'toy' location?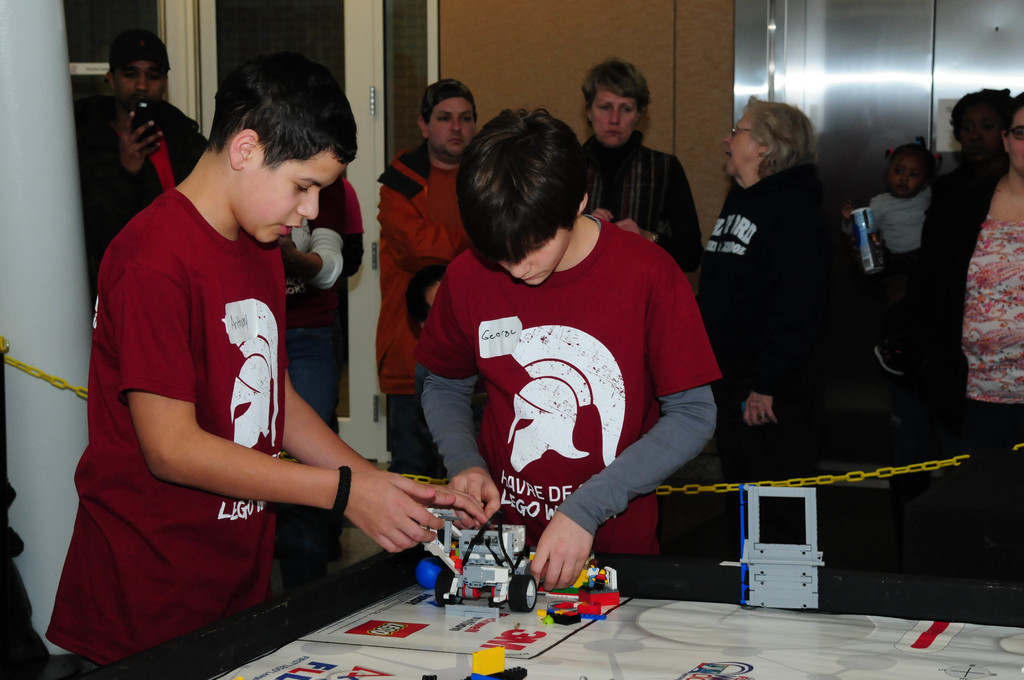
414:509:547:608
